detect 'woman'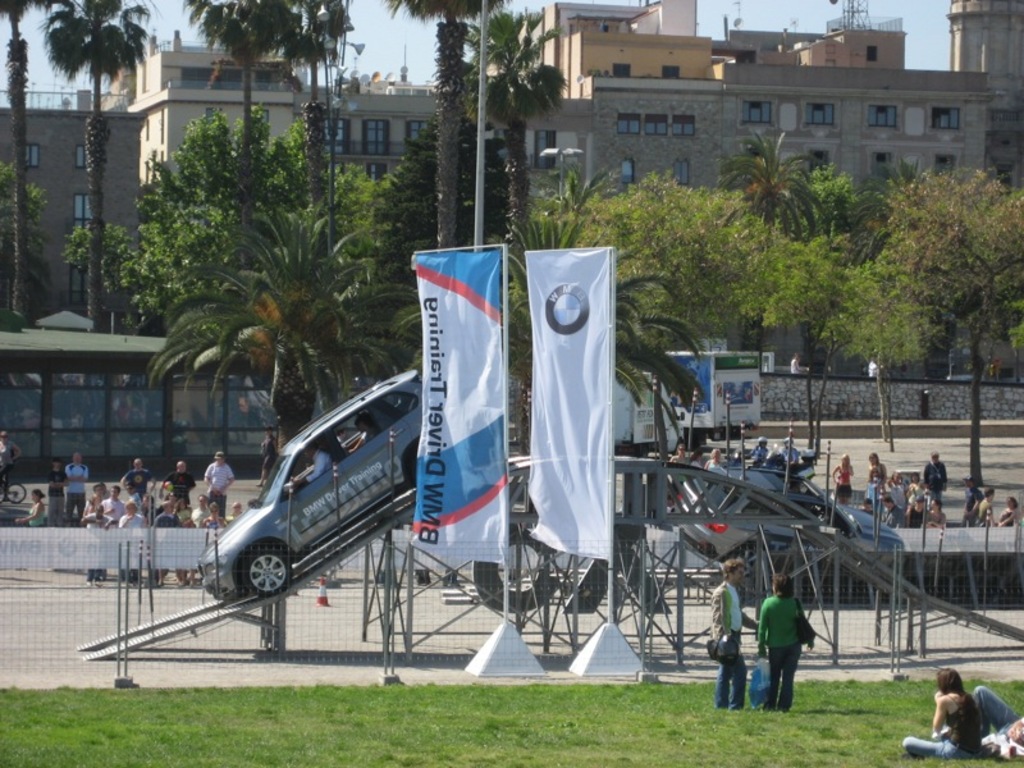
detection(754, 571, 804, 713)
